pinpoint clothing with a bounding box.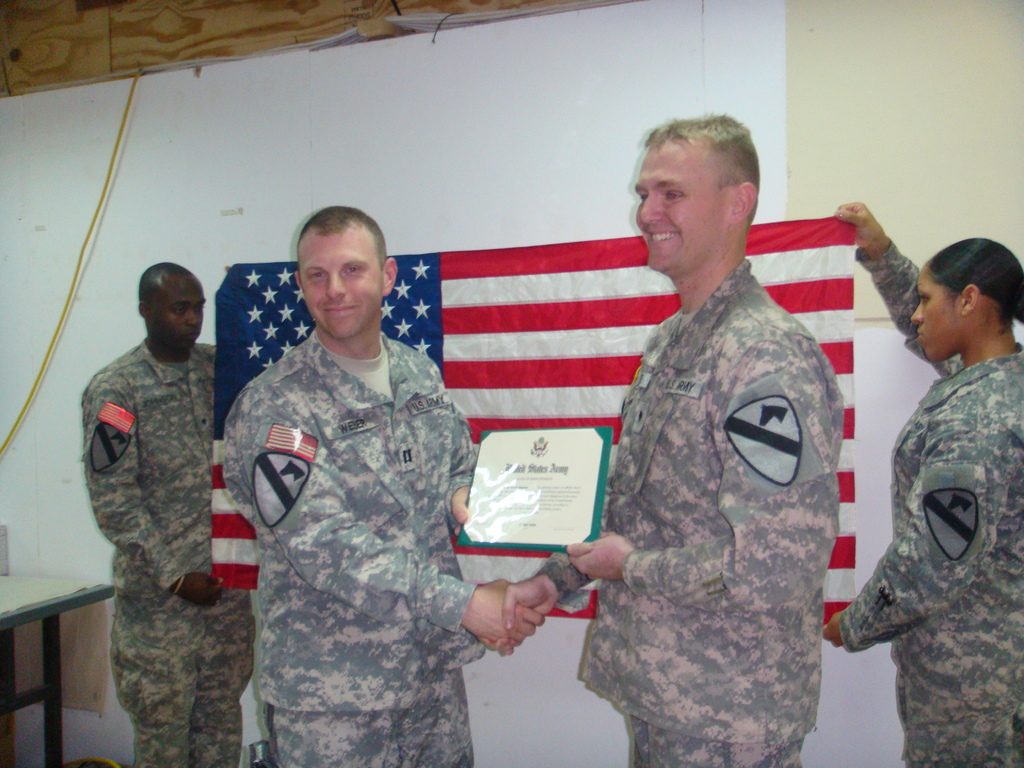
[x1=579, y1=254, x2=847, y2=767].
